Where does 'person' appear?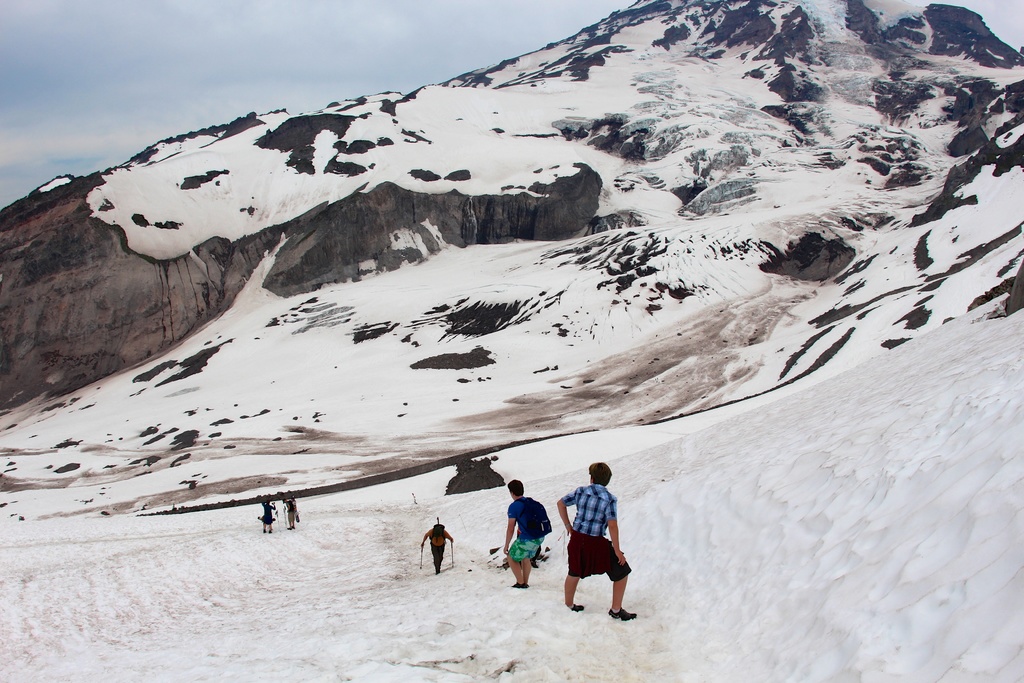
Appears at crop(278, 495, 300, 531).
